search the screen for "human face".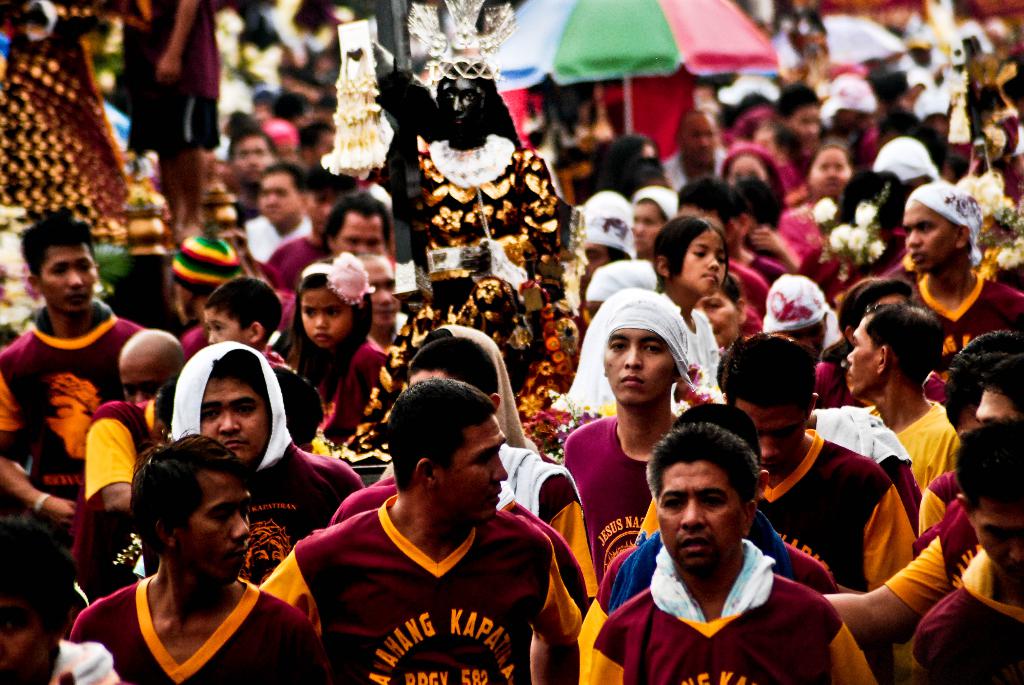
Found at left=725, top=154, right=764, bottom=187.
